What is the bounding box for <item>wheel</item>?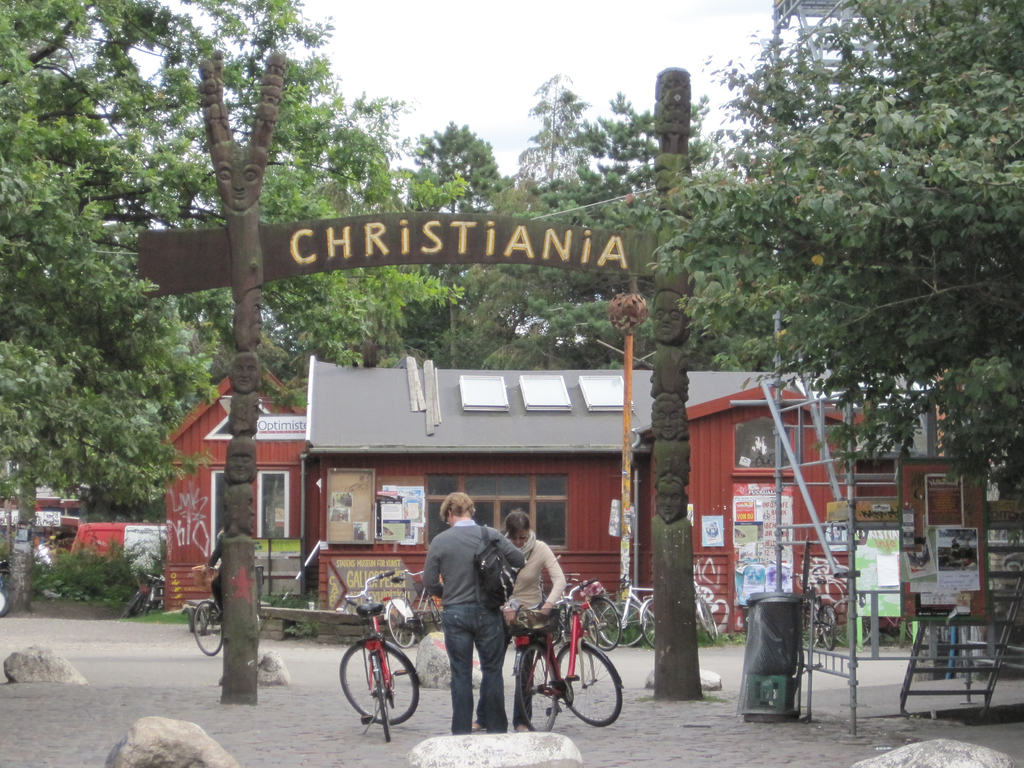
rect(833, 597, 871, 649).
